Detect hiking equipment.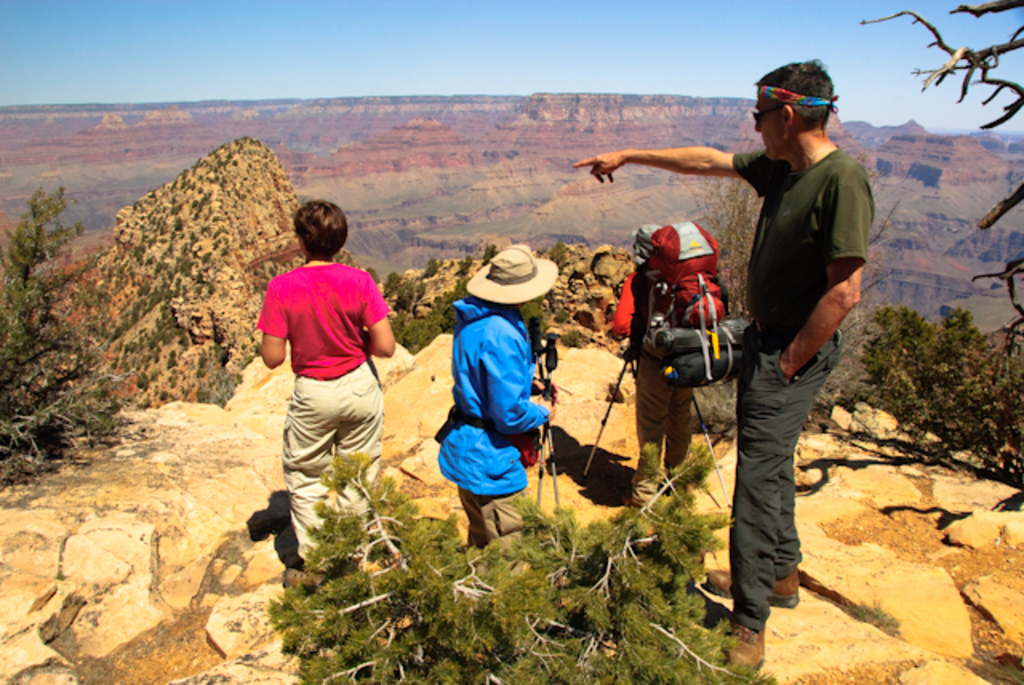
Detected at Rect(634, 226, 662, 269).
